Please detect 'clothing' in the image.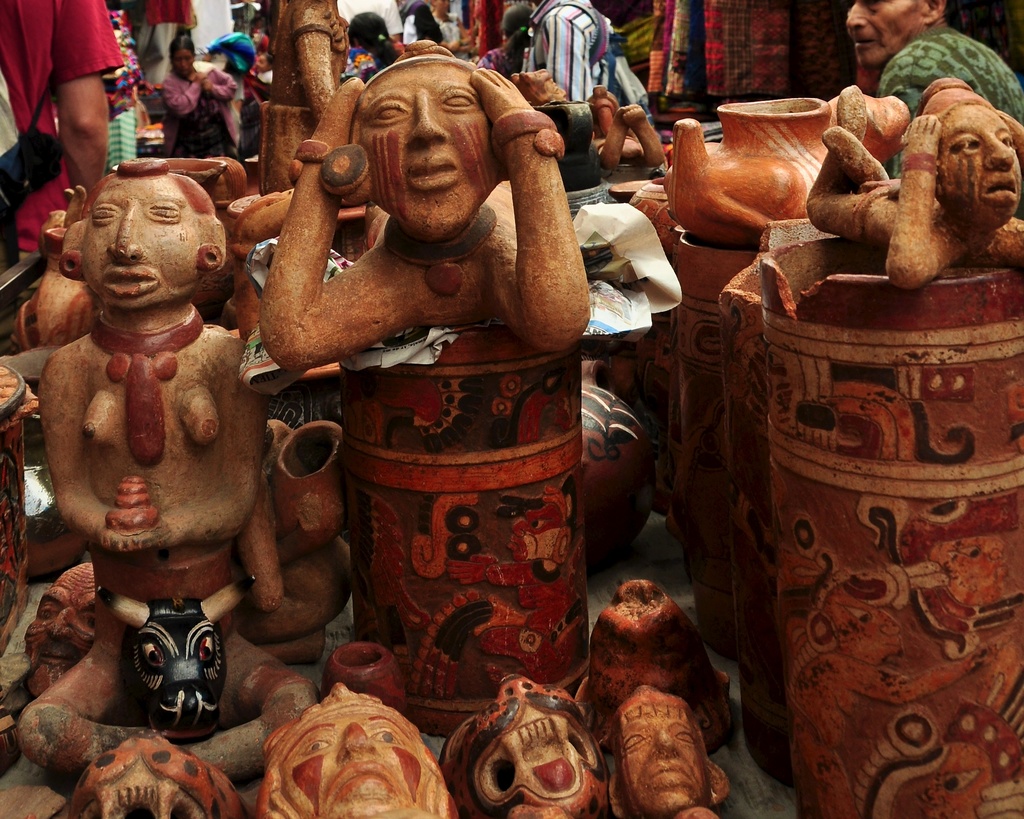
0,0,148,268.
